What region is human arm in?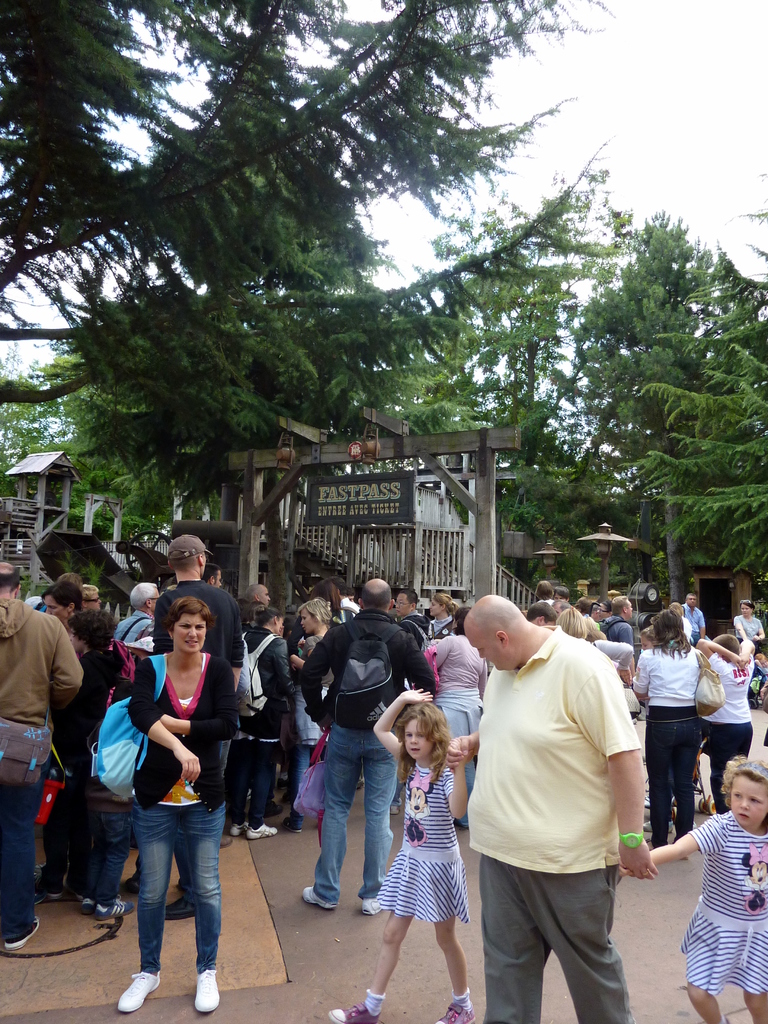
box=[616, 813, 732, 876].
